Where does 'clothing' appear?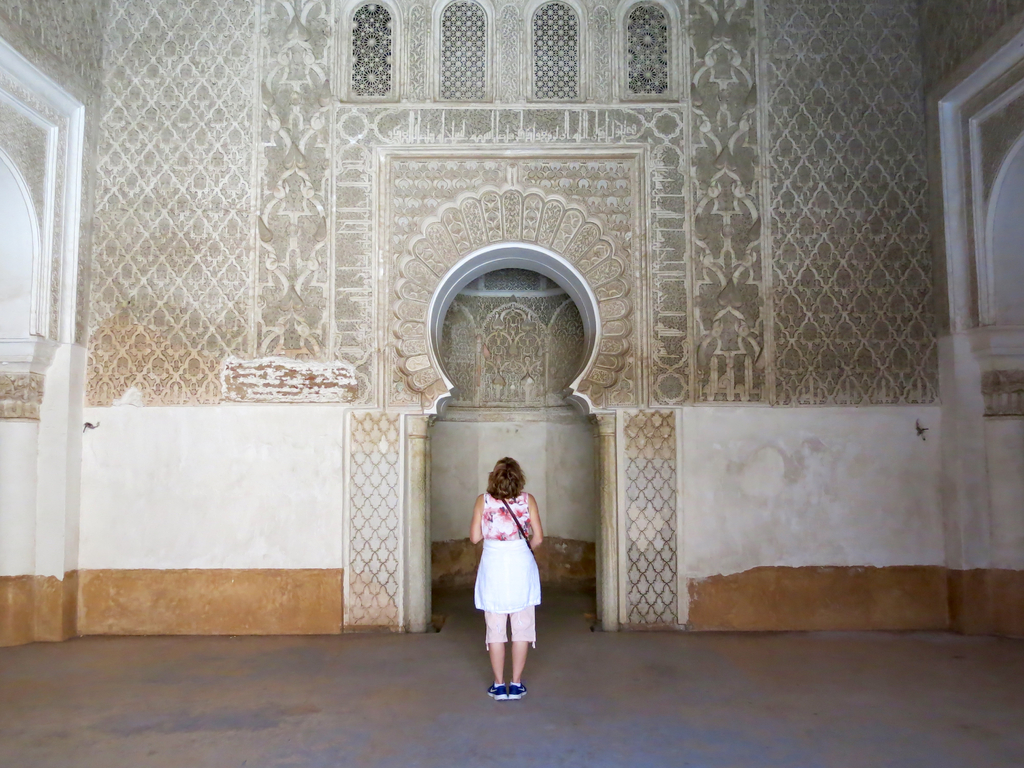
Appears at {"left": 469, "top": 495, "right": 544, "bottom": 652}.
